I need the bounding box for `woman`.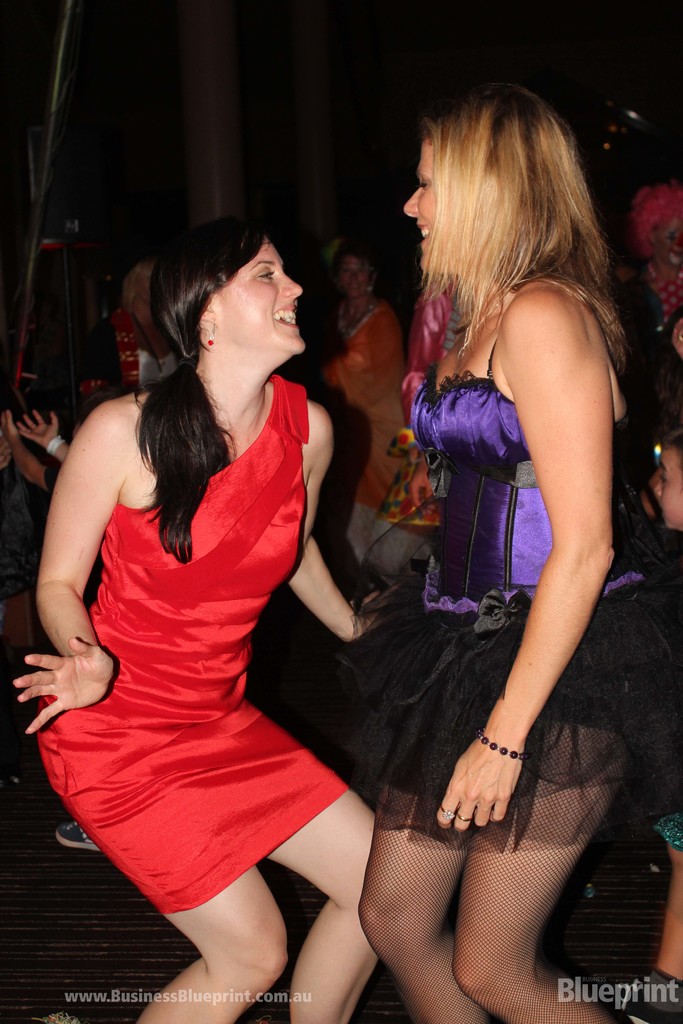
Here it is: 343,86,643,1022.
